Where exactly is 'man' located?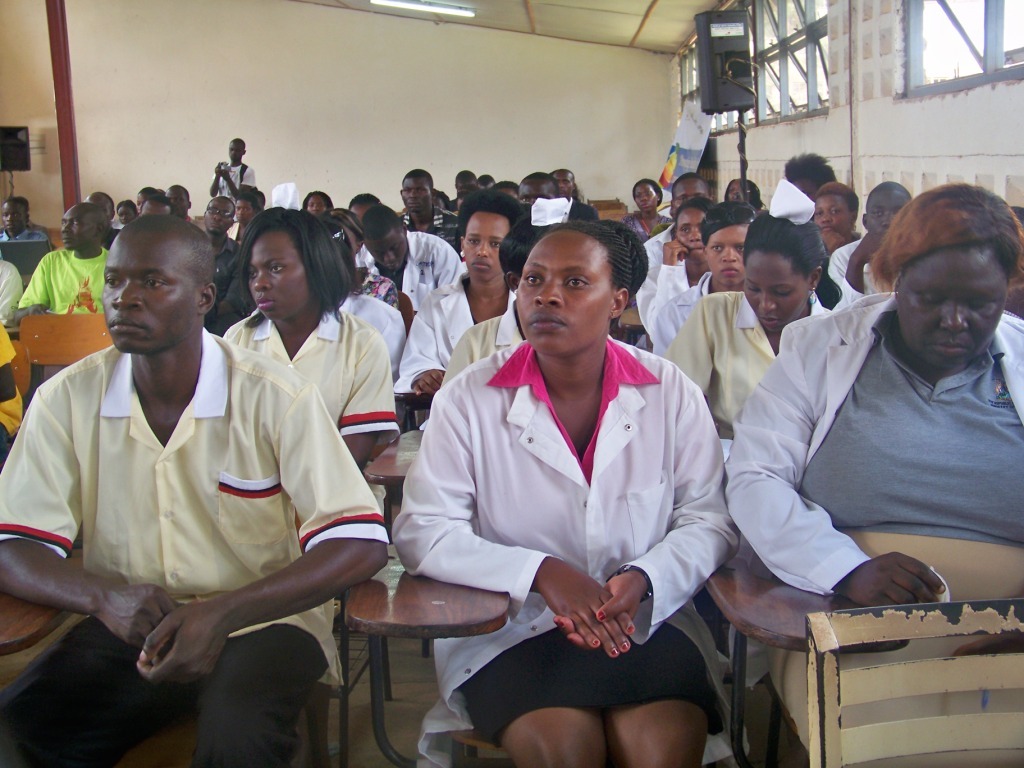
Its bounding box is box(205, 139, 253, 204).
